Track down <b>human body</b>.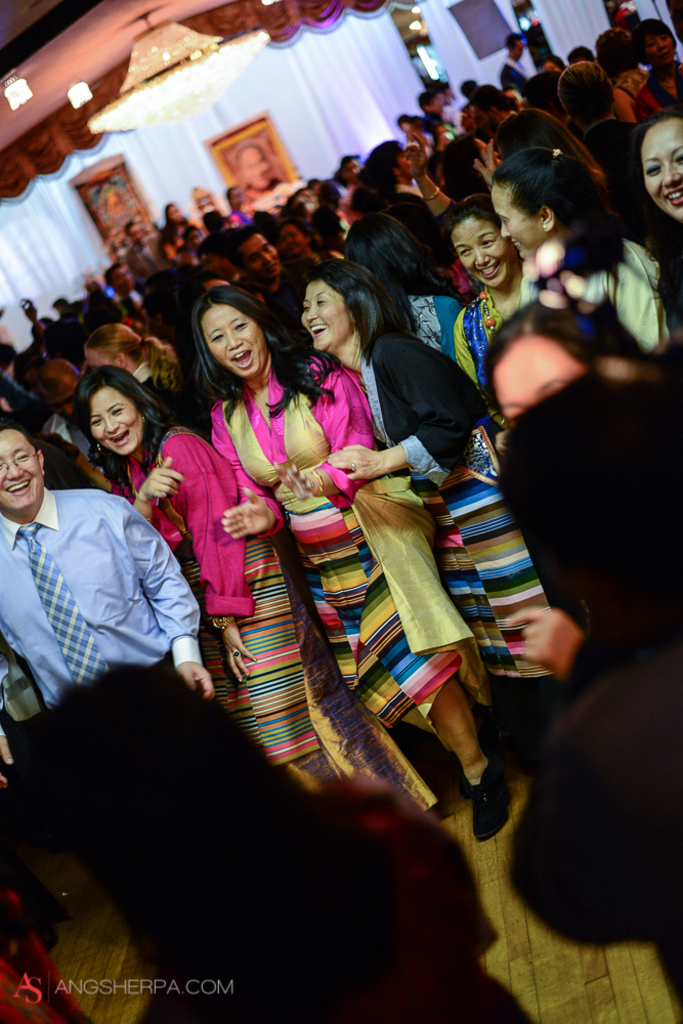
Tracked to [207,275,478,848].
